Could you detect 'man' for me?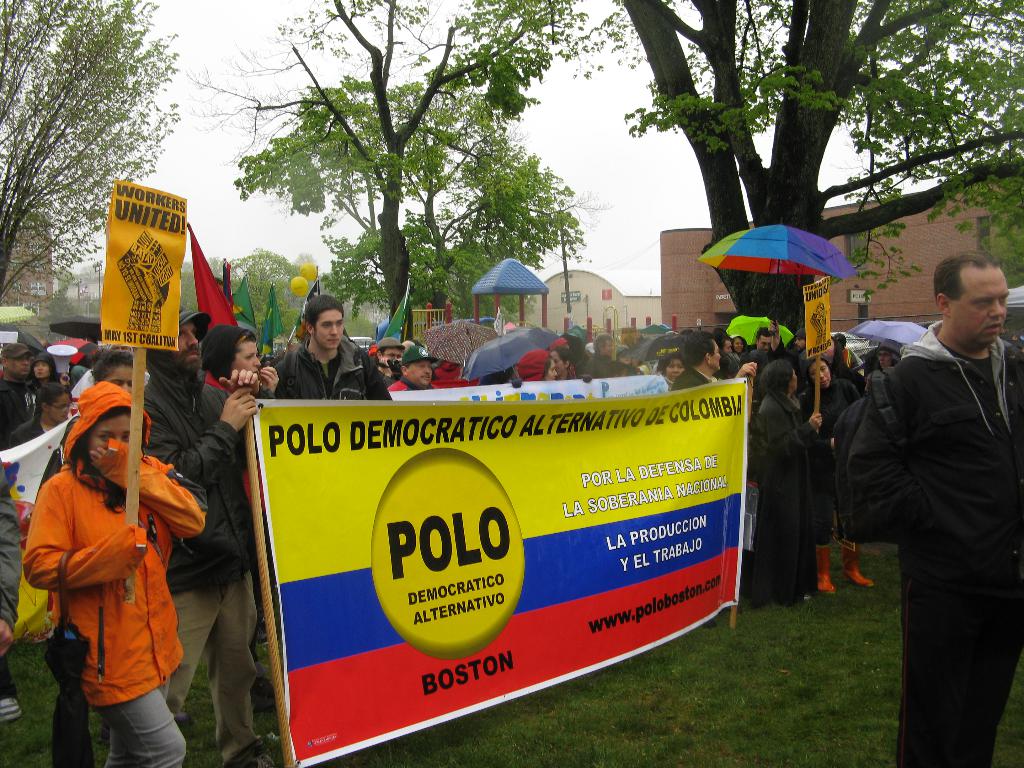
Detection result: (0,345,30,427).
